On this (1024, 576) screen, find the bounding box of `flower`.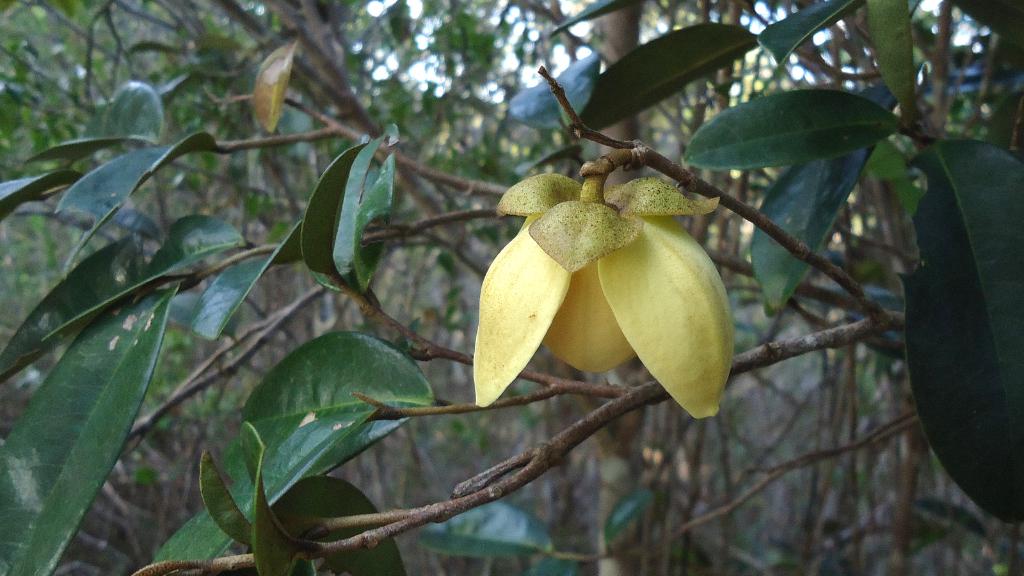
Bounding box: <box>456,151,745,386</box>.
